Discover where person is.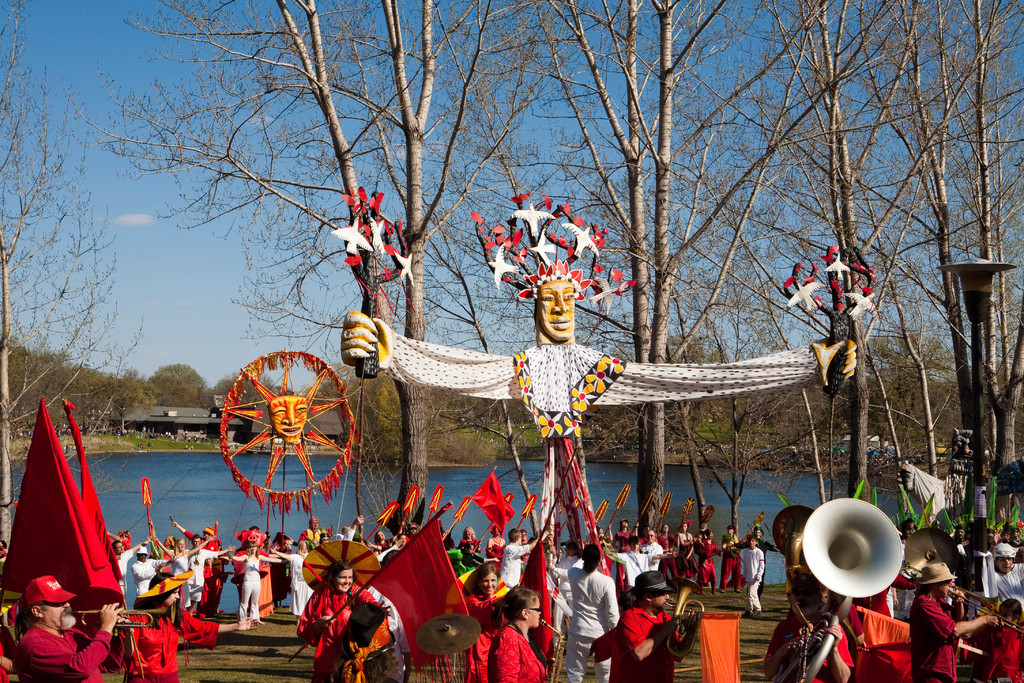
Discovered at x1=630 y1=524 x2=664 y2=582.
